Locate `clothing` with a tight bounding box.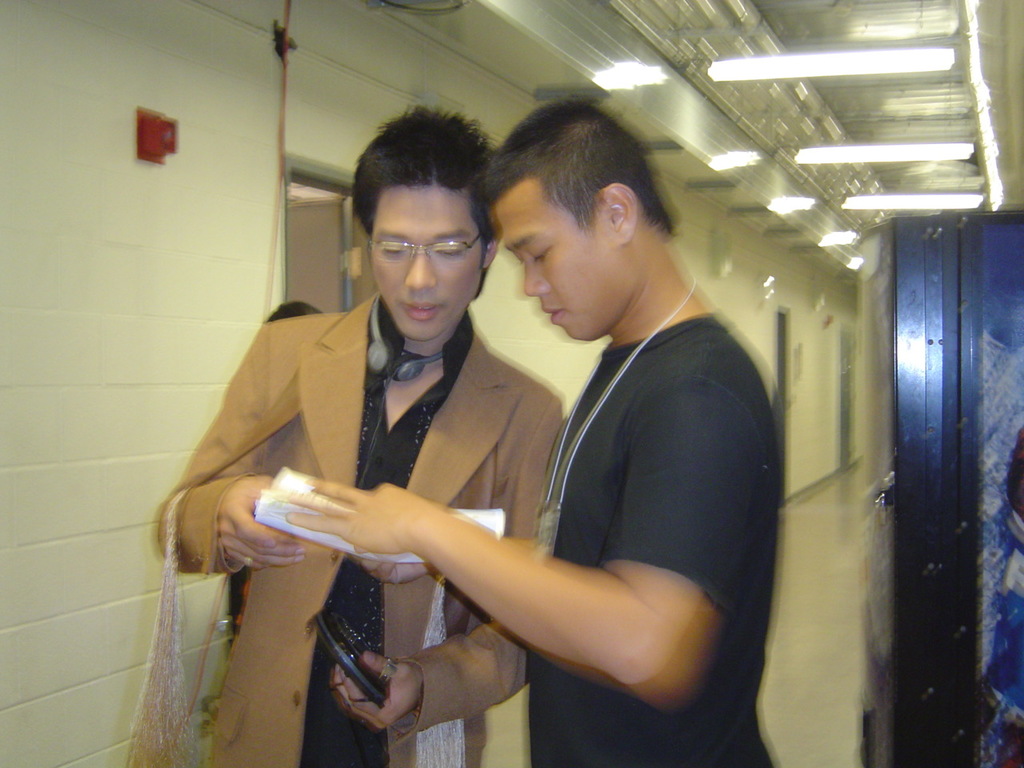
(152, 270, 578, 767).
